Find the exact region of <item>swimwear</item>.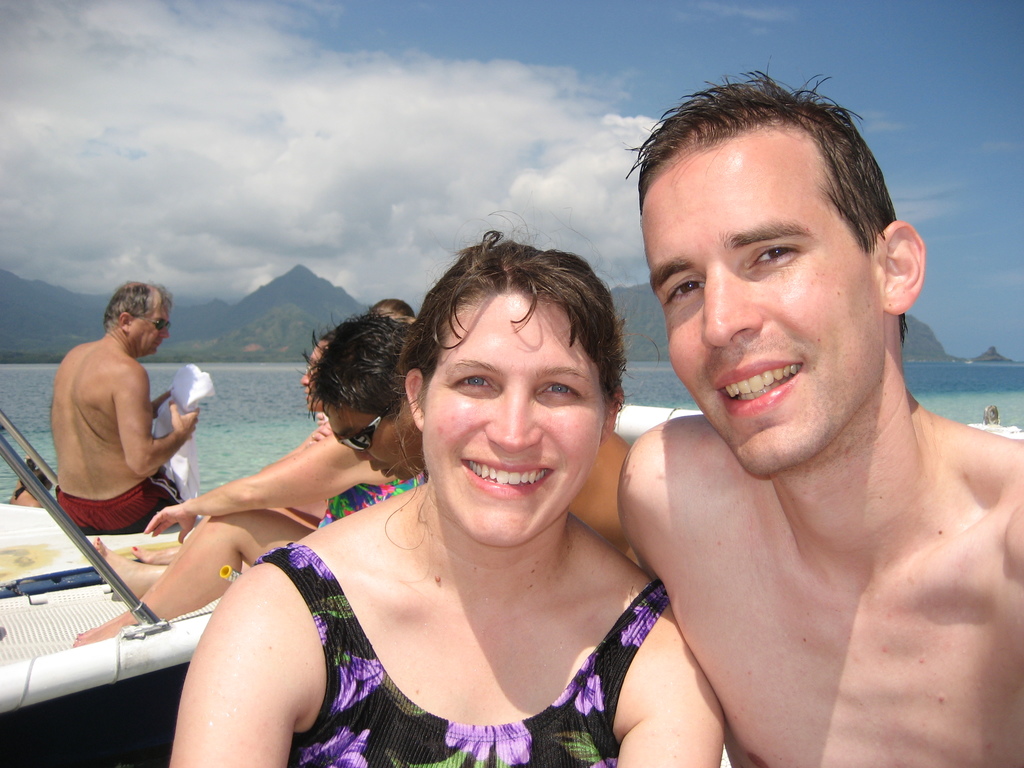
Exact region: select_region(312, 465, 430, 532).
